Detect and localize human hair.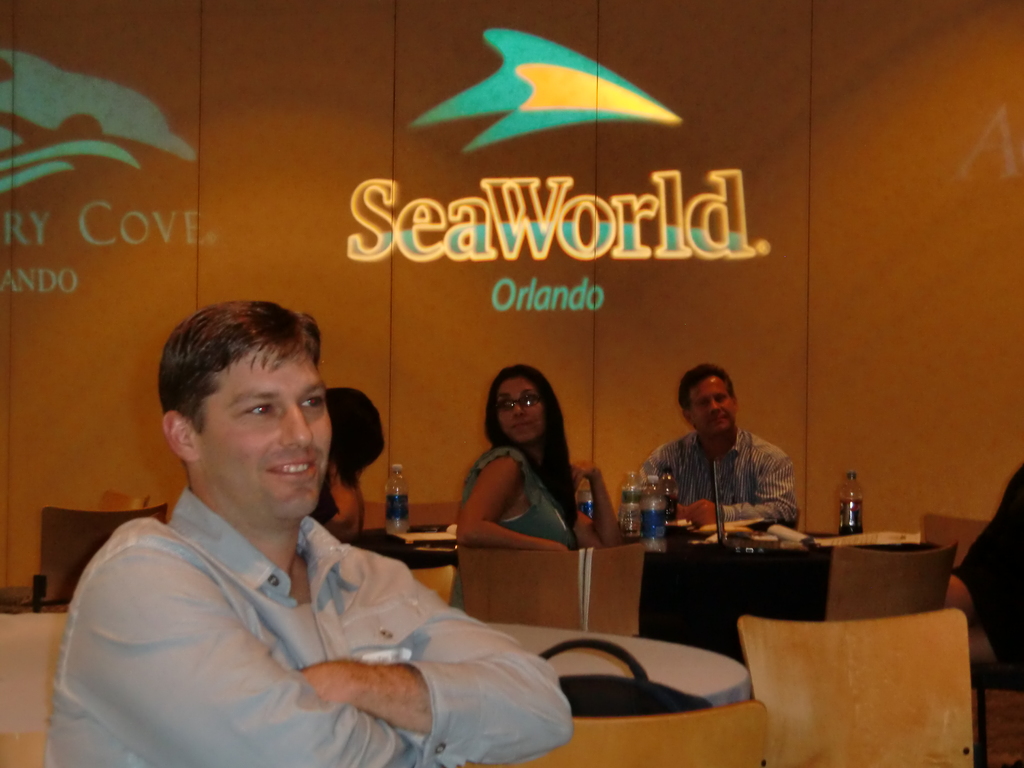
Localized at Rect(685, 363, 748, 406).
